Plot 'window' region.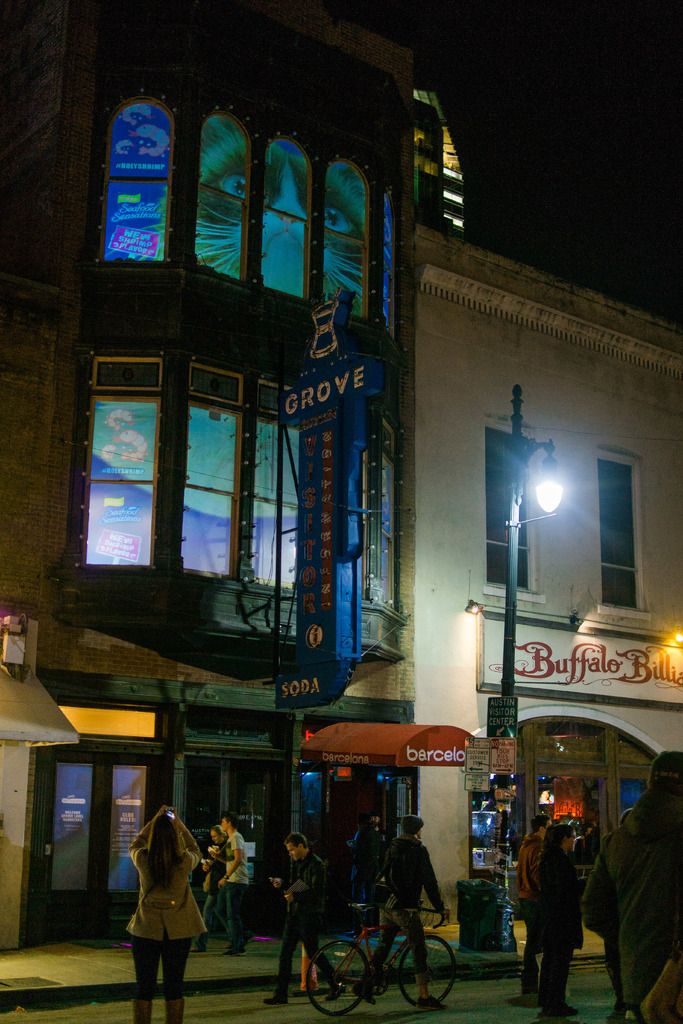
Plotted at detection(186, 400, 233, 570).
